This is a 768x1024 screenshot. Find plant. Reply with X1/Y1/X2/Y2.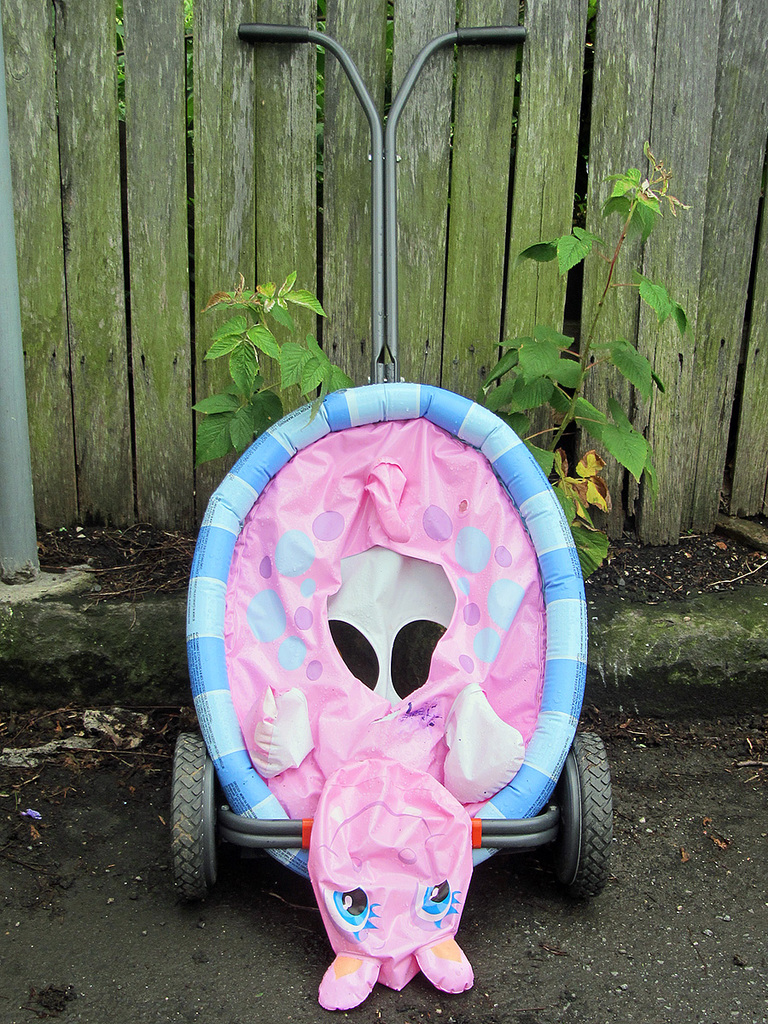
476/163/700/580.
